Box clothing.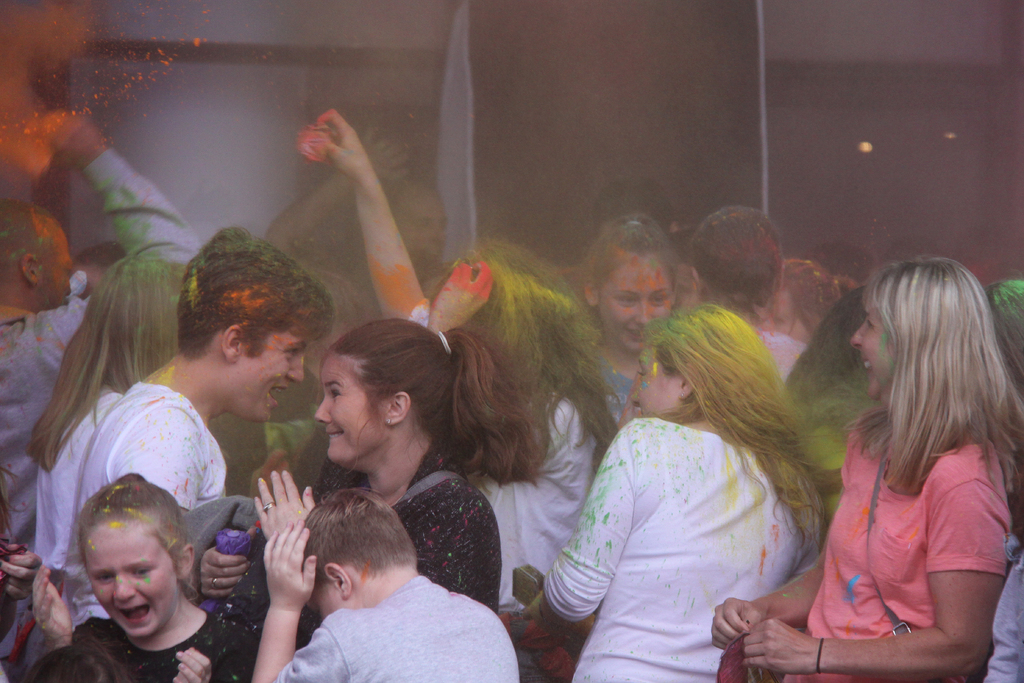
locate(461, 375, 613, 682).
